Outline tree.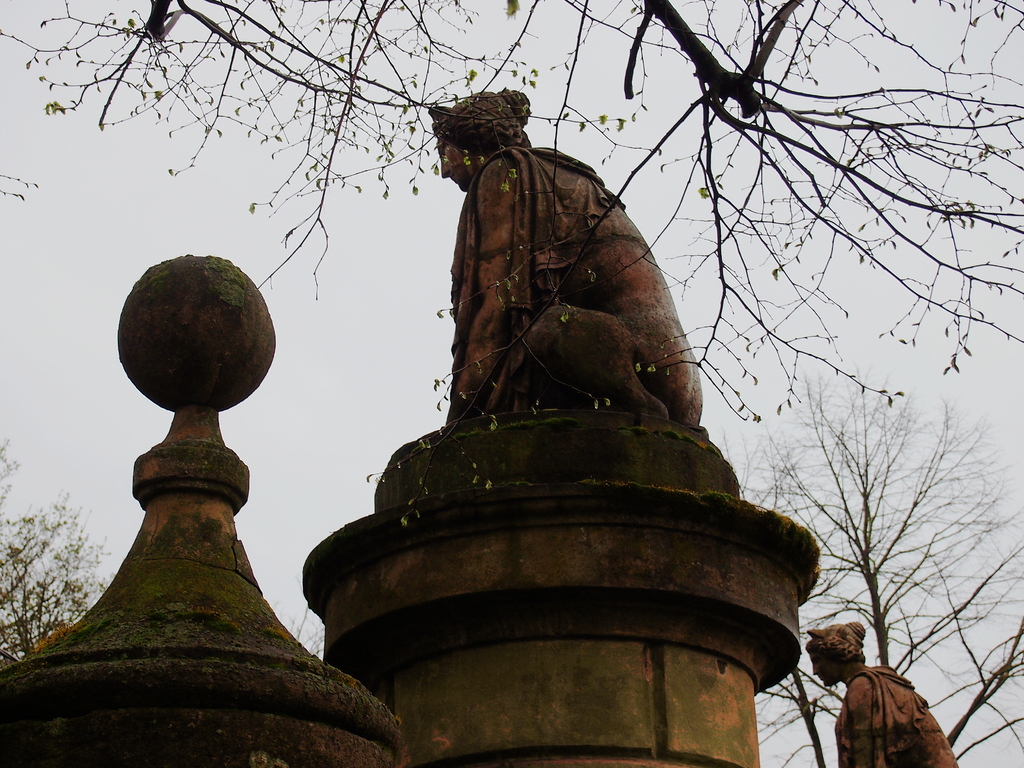
Outline: bbox(0, 422, 115, 676).
